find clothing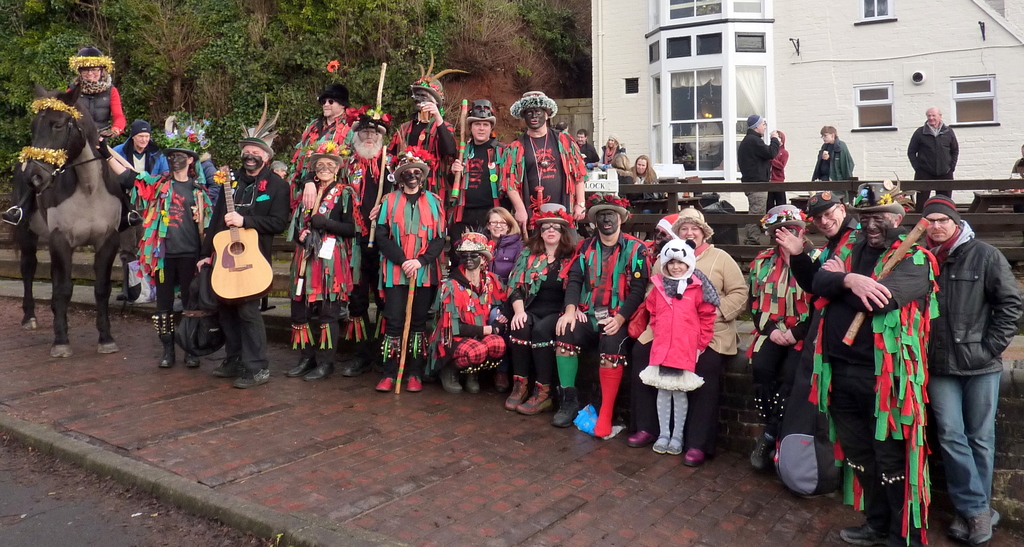
[x1=928, y1=222, x2=1023, y2=512]
